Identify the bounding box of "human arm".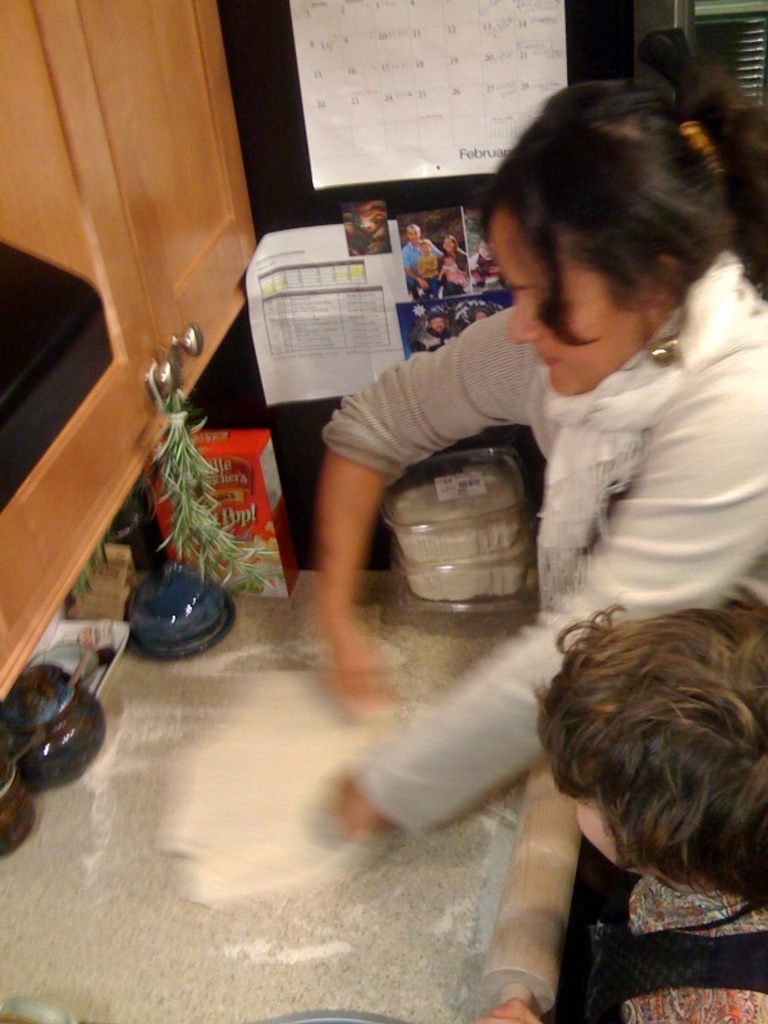
324 289 544 694.
